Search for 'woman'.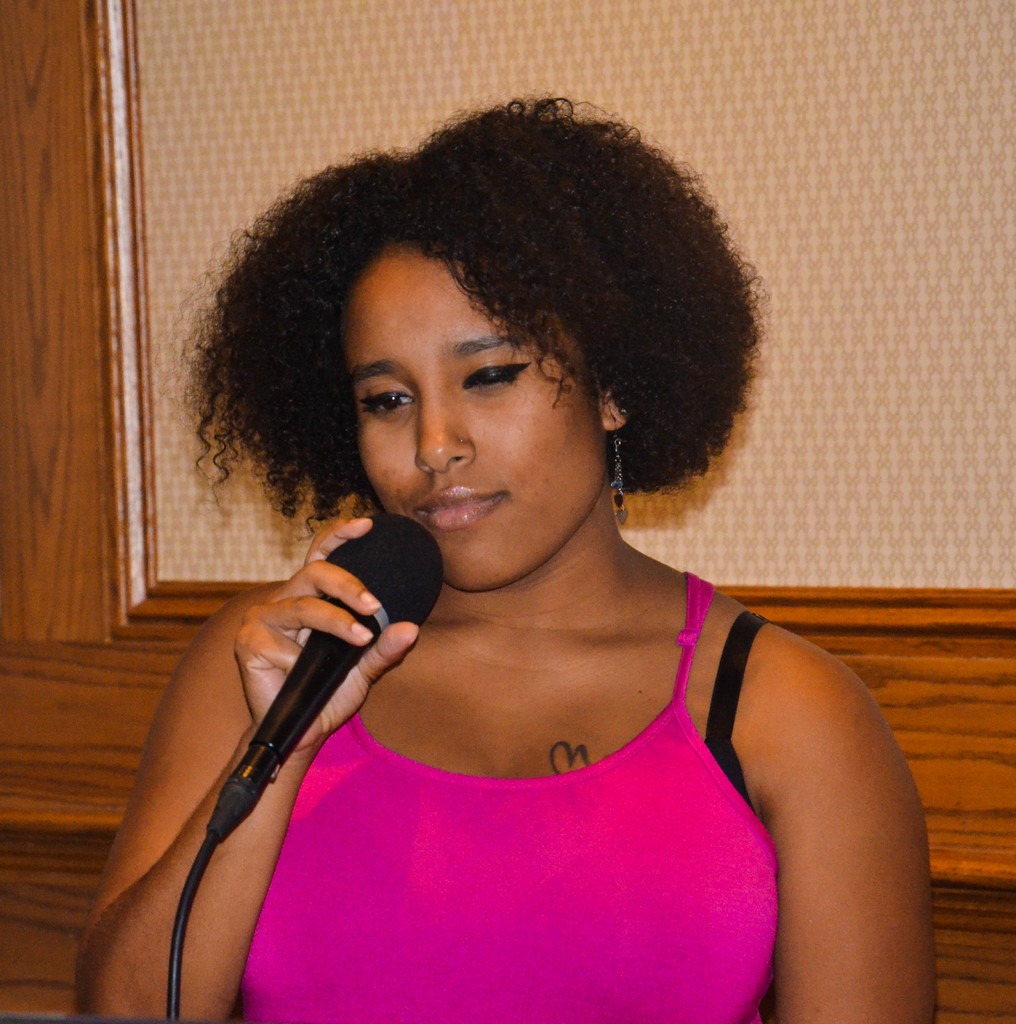
Found at detection(76, 108, 954, 1009).
